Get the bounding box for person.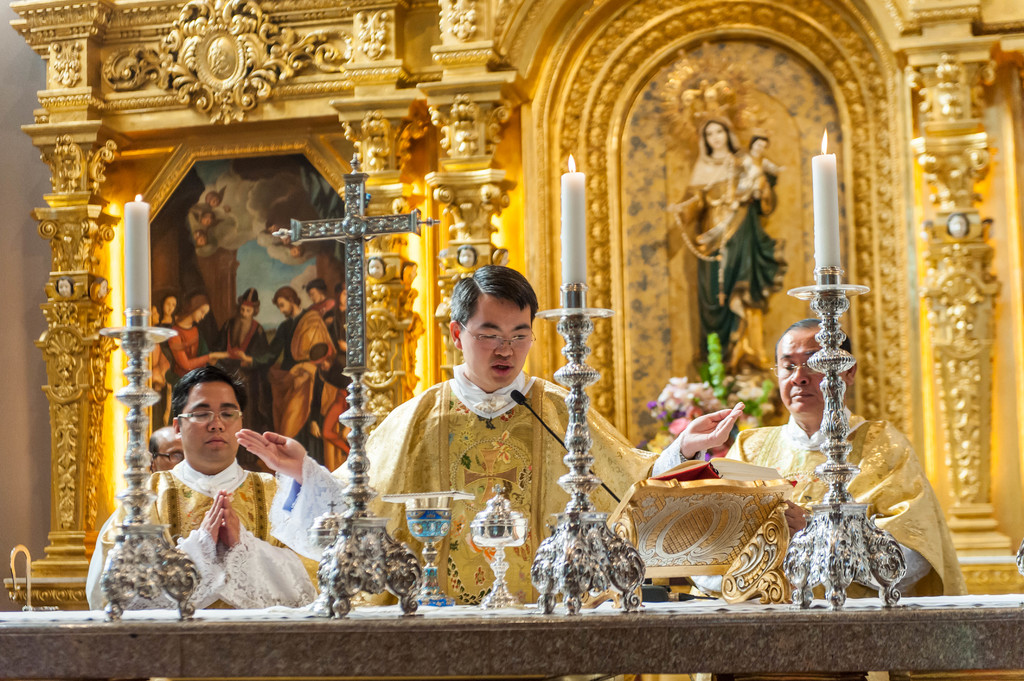
x1=682 y1=272 x2=908 y2=593.
